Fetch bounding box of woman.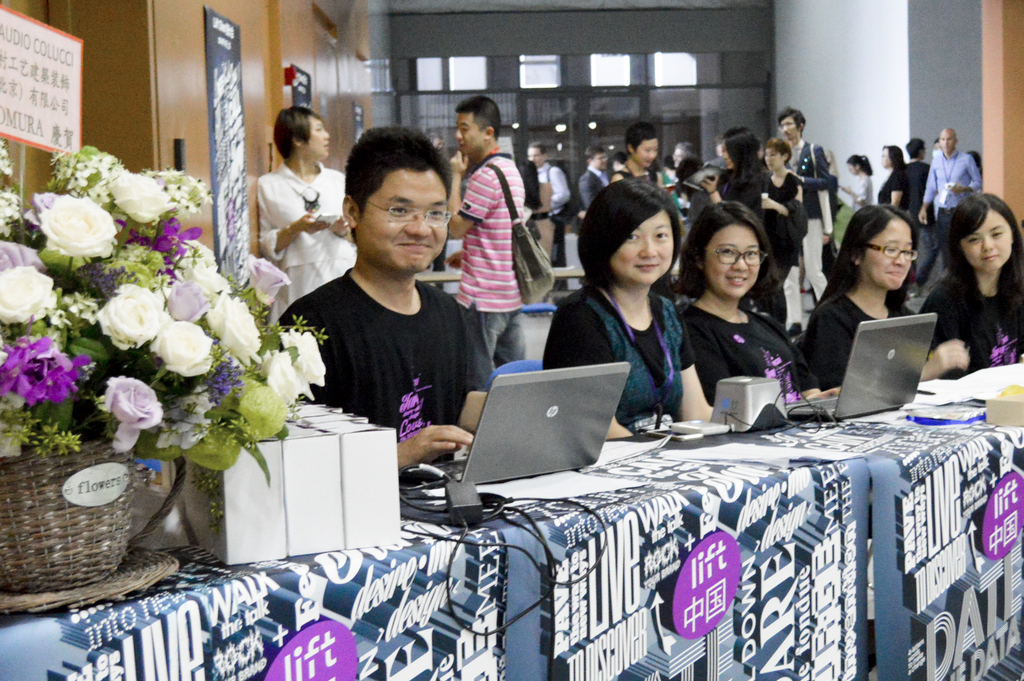
Bbox: bbox=[543, 184, 733, 453].
